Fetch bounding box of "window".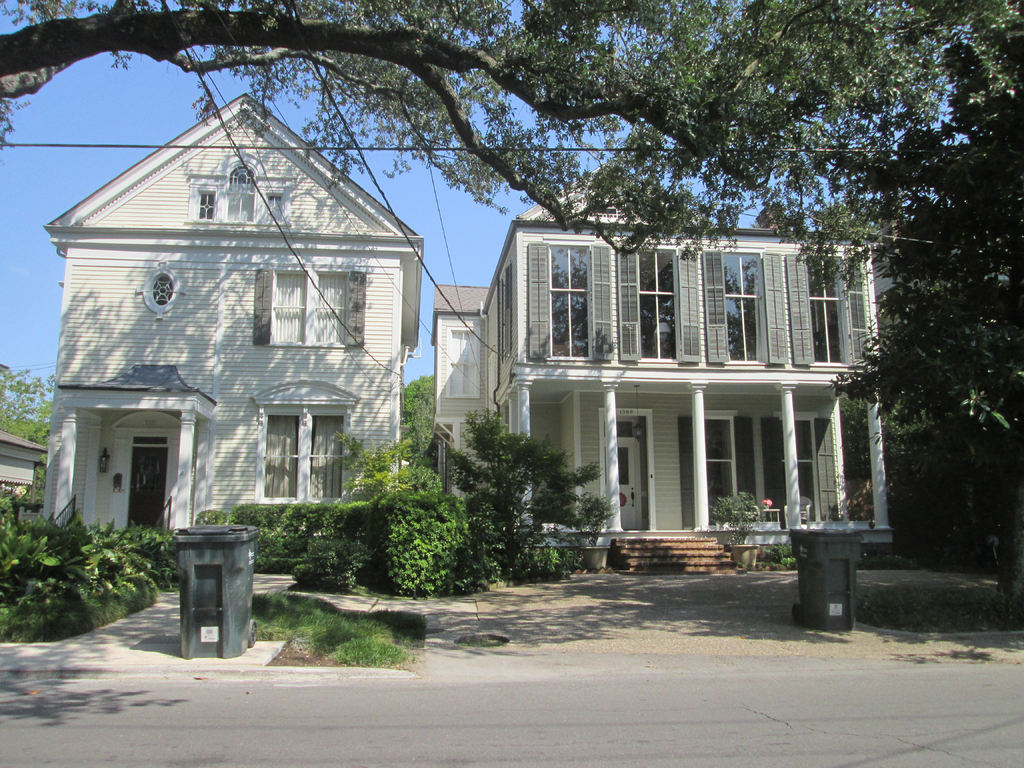
Bbox: <region>252, 381, 366, 502</region>.
